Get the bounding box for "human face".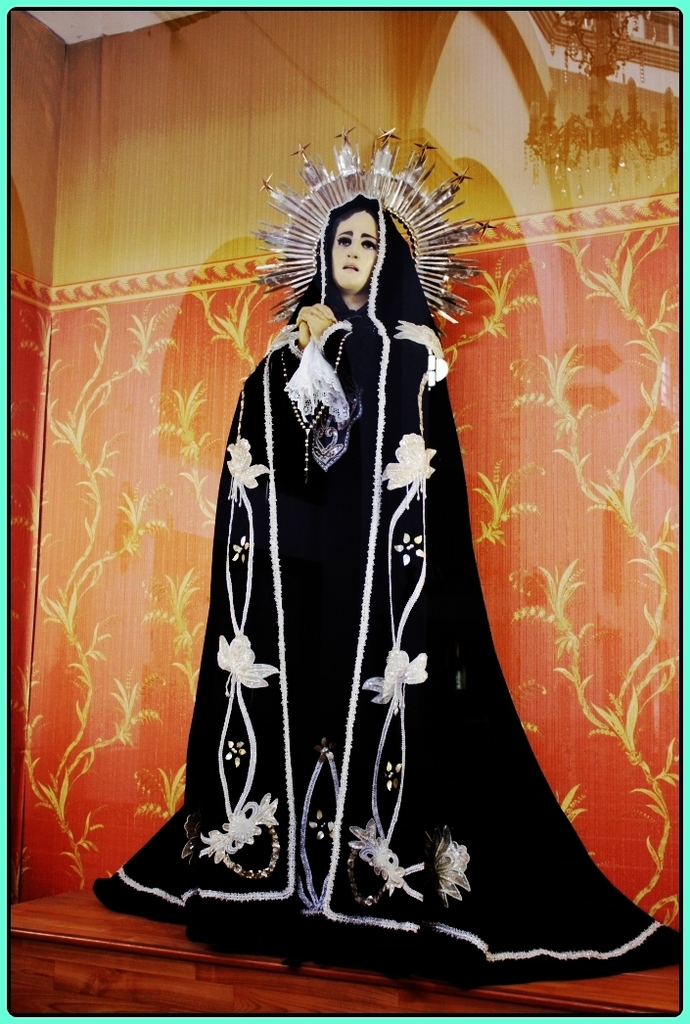
(x1=326, y1=186, x2=370, y2=291).
